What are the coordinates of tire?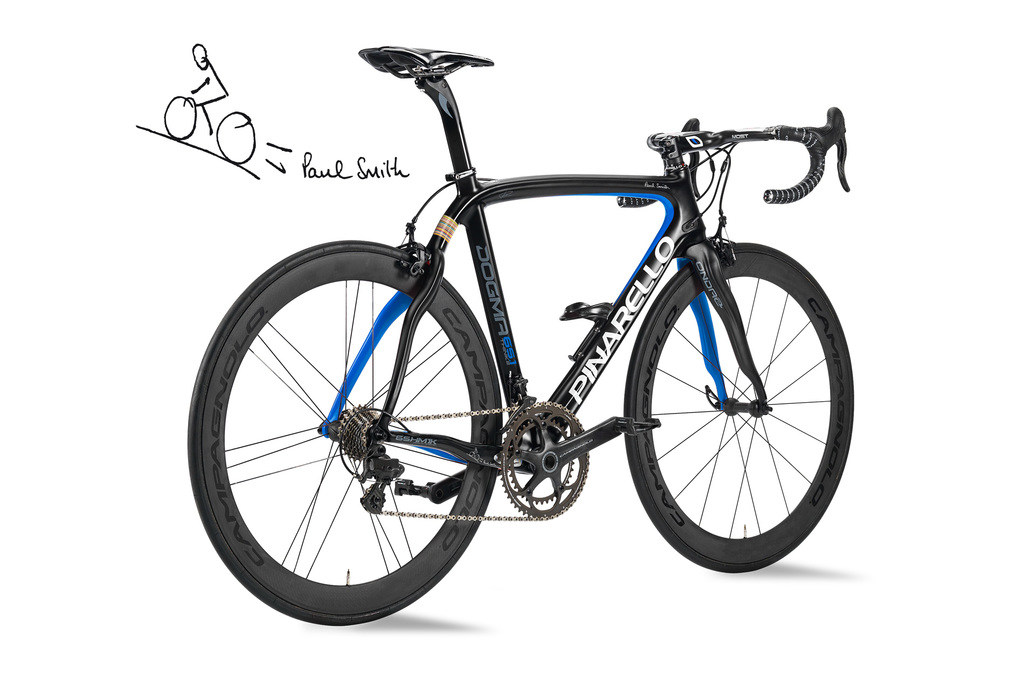
214:237:502:632.
